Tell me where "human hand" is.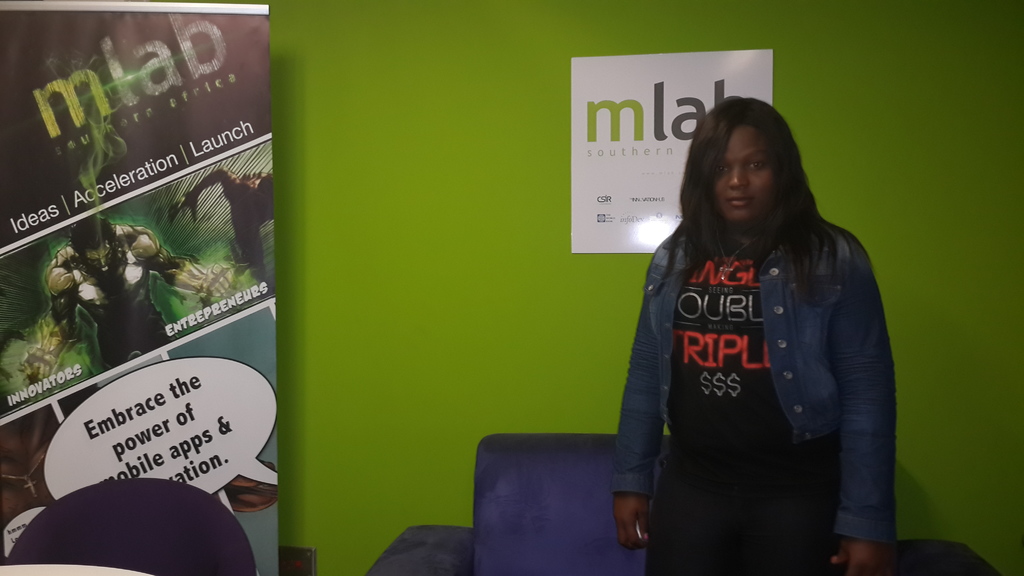
"human hand" is at box=[829, 534, 901, 575].
